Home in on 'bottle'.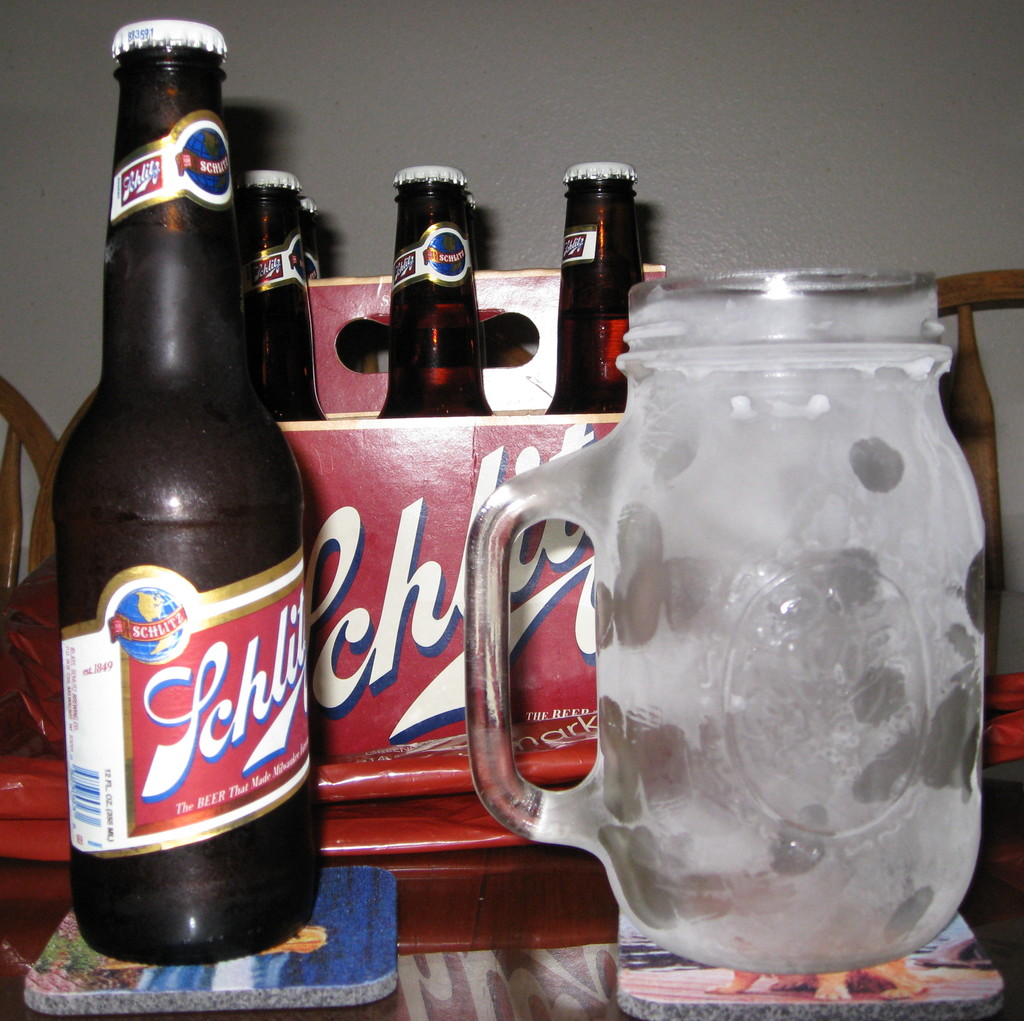
Homed in at 242,158,328,425.
